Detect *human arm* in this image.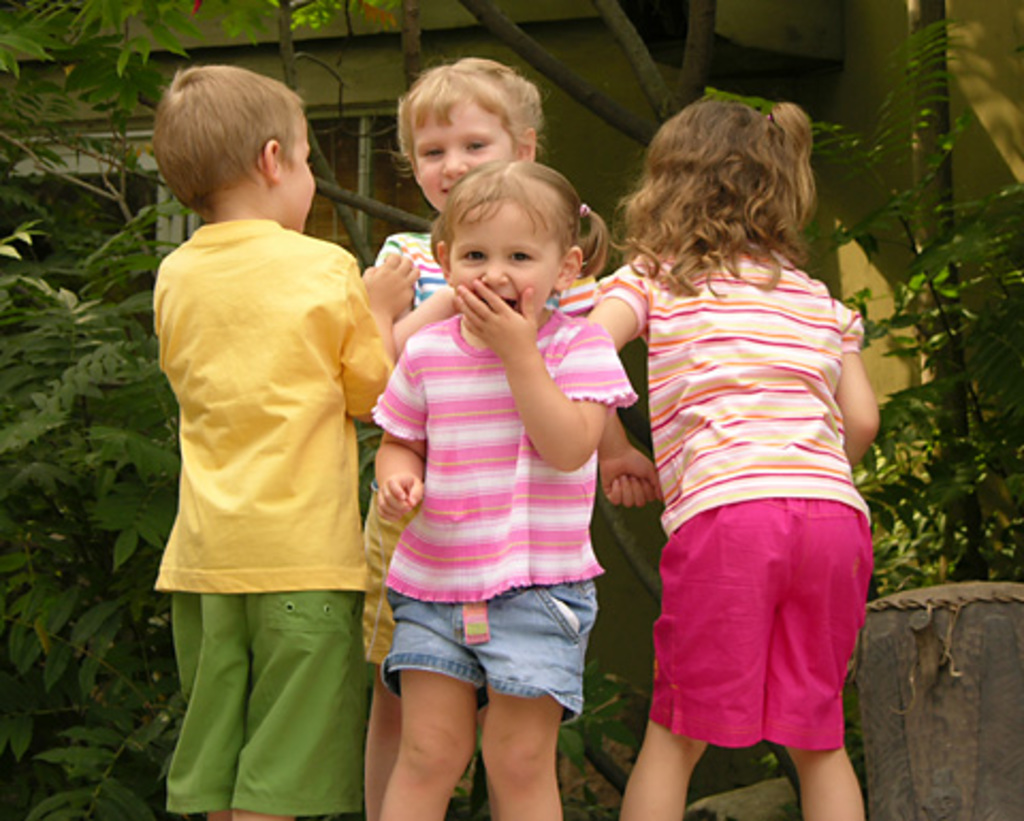
Detection: 471,271,629,473.
